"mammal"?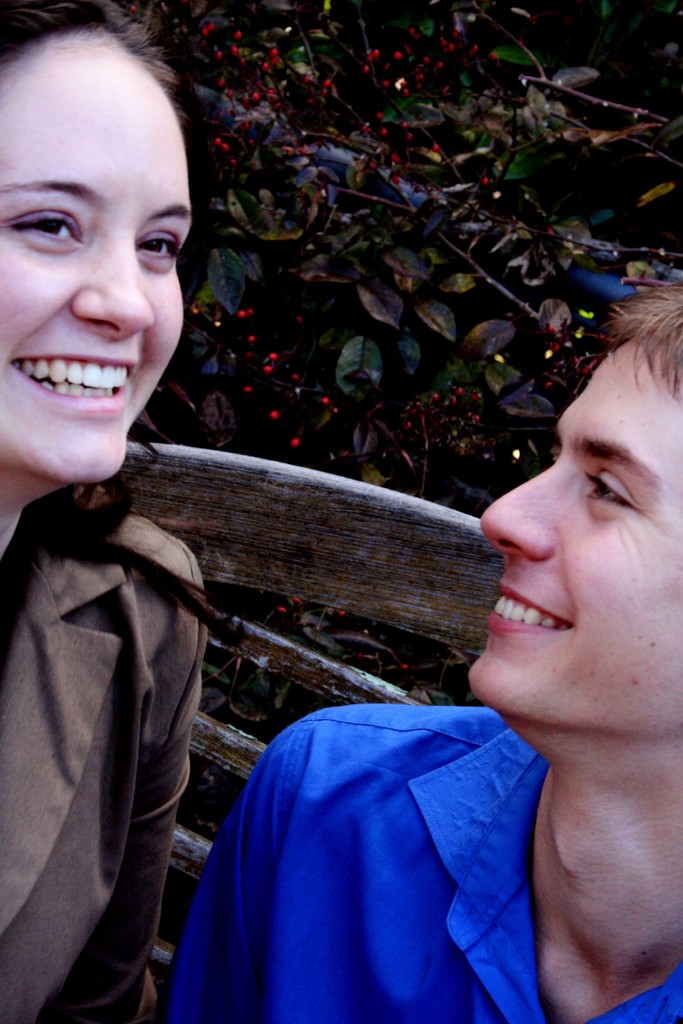
[159,285,682,1023]
